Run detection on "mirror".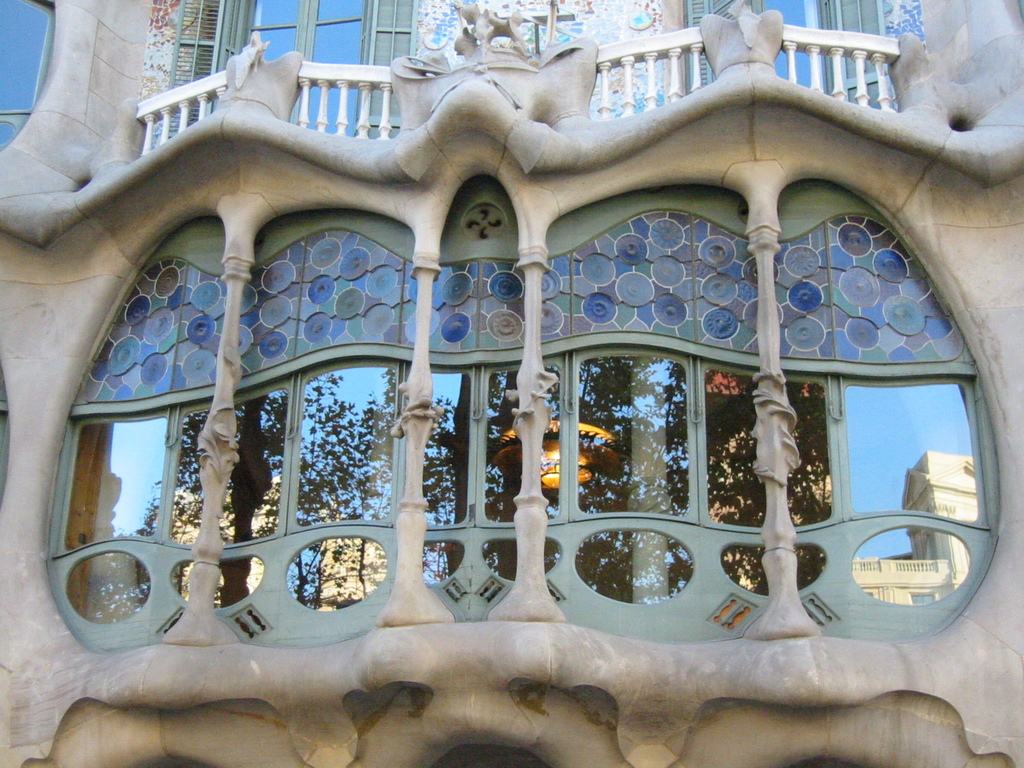
Result: locate(883, 0, 924, 45).
